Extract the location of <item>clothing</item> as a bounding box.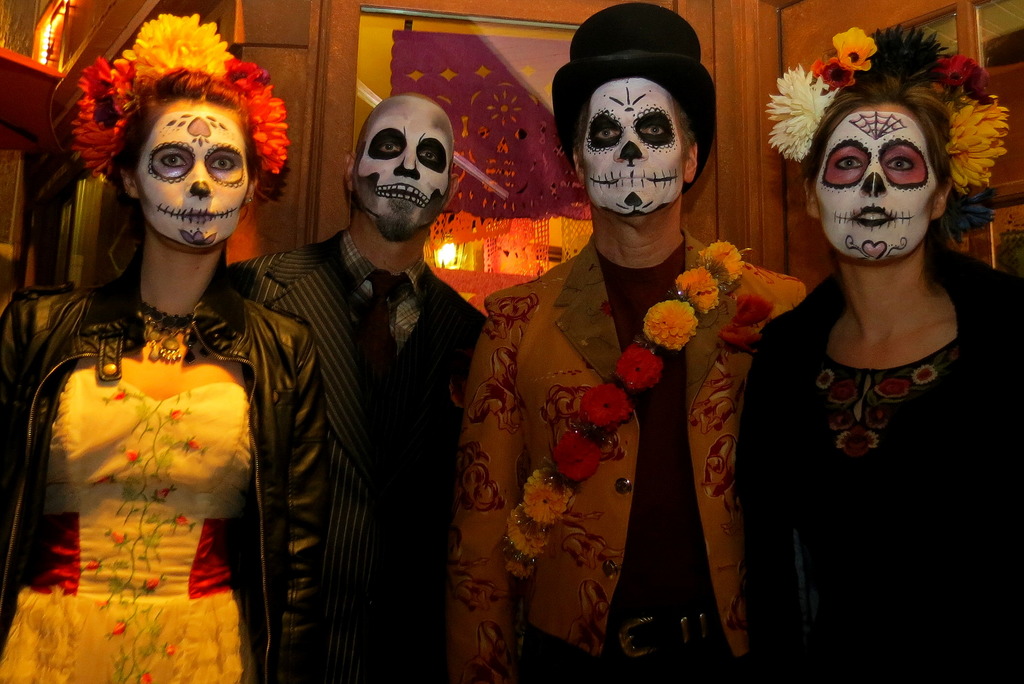
17 196 289 652.
